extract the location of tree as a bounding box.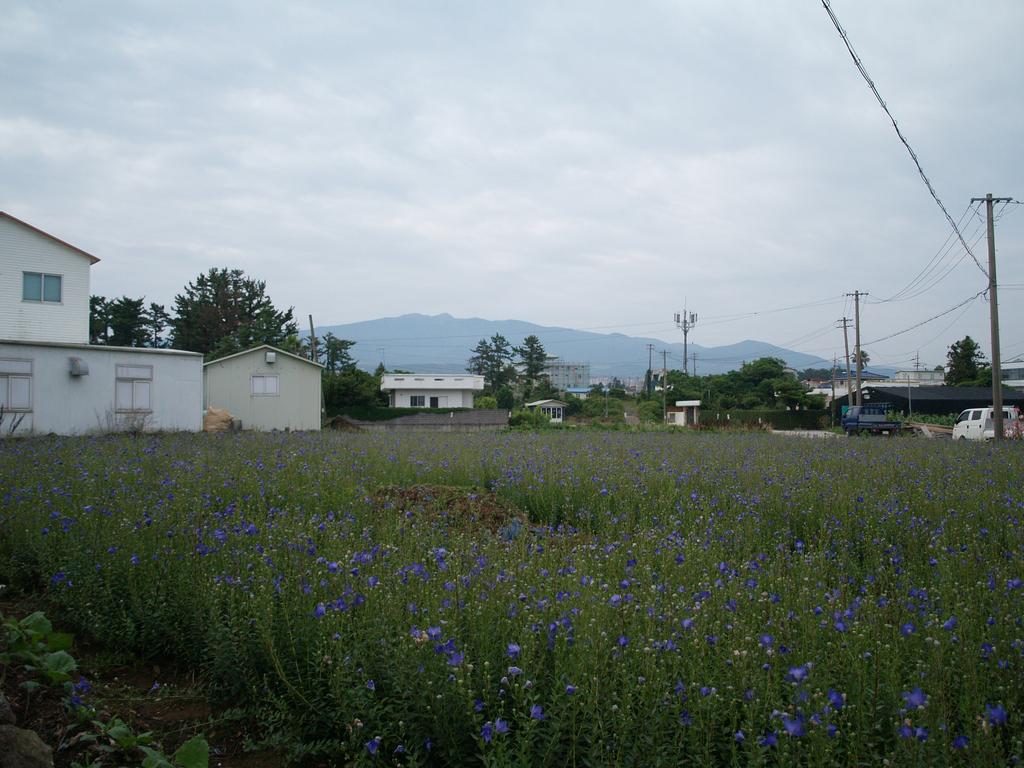
locate(90, 288, 165, 350).
